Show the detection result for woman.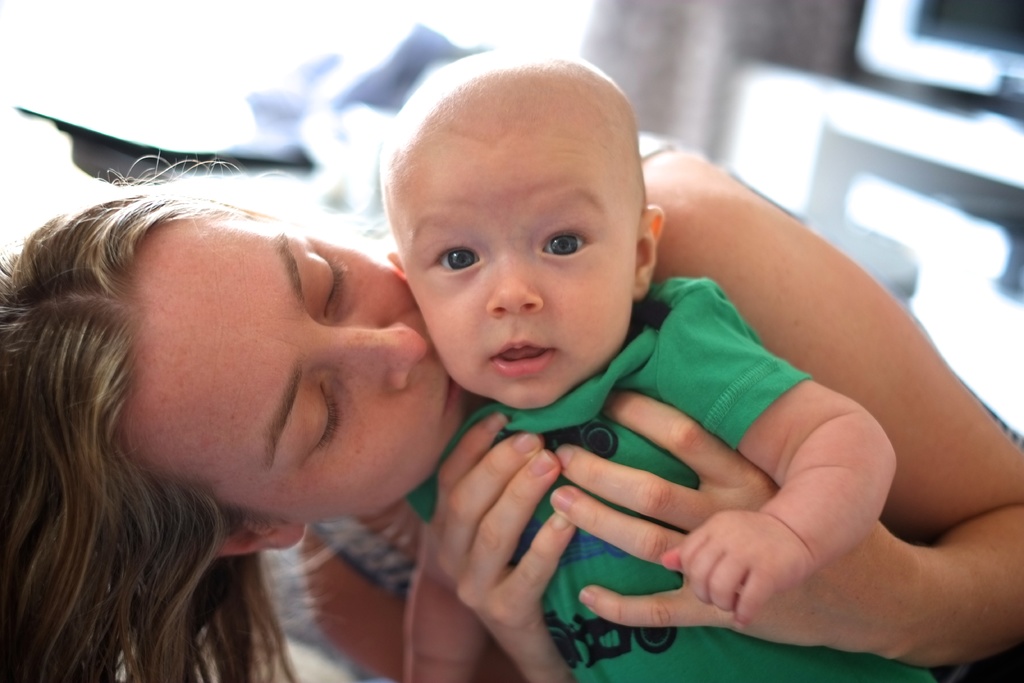
detection(0, 140, 1023, 682).
